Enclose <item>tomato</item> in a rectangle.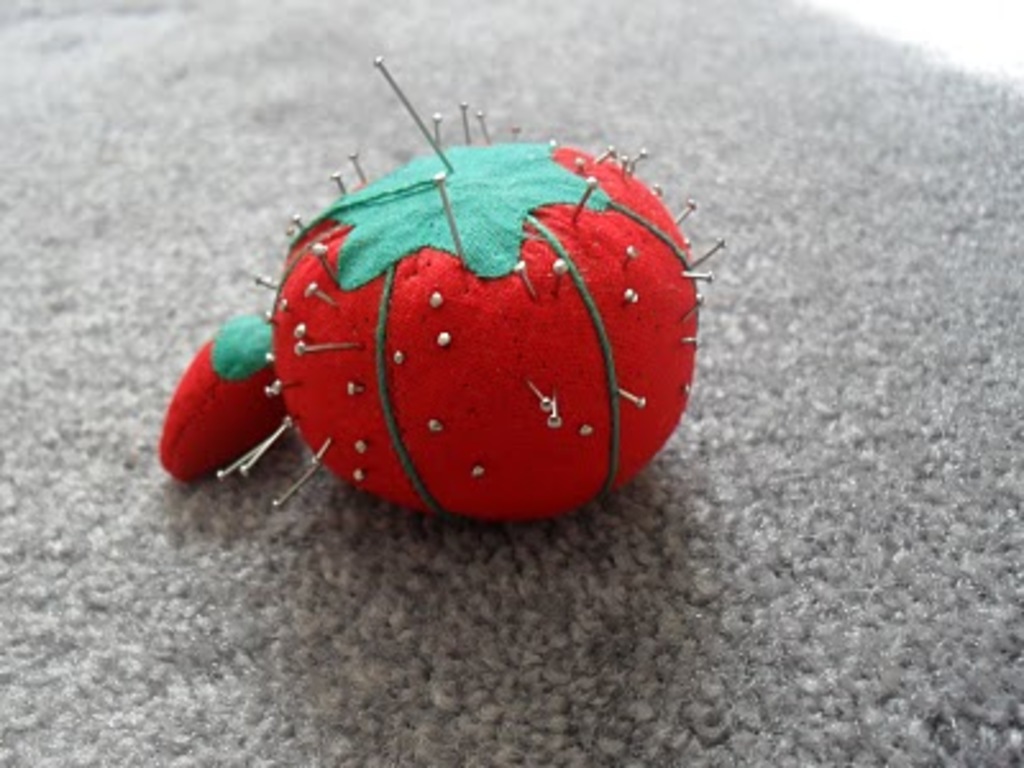
x1=151, y1=305, x2=279, y2=484.
